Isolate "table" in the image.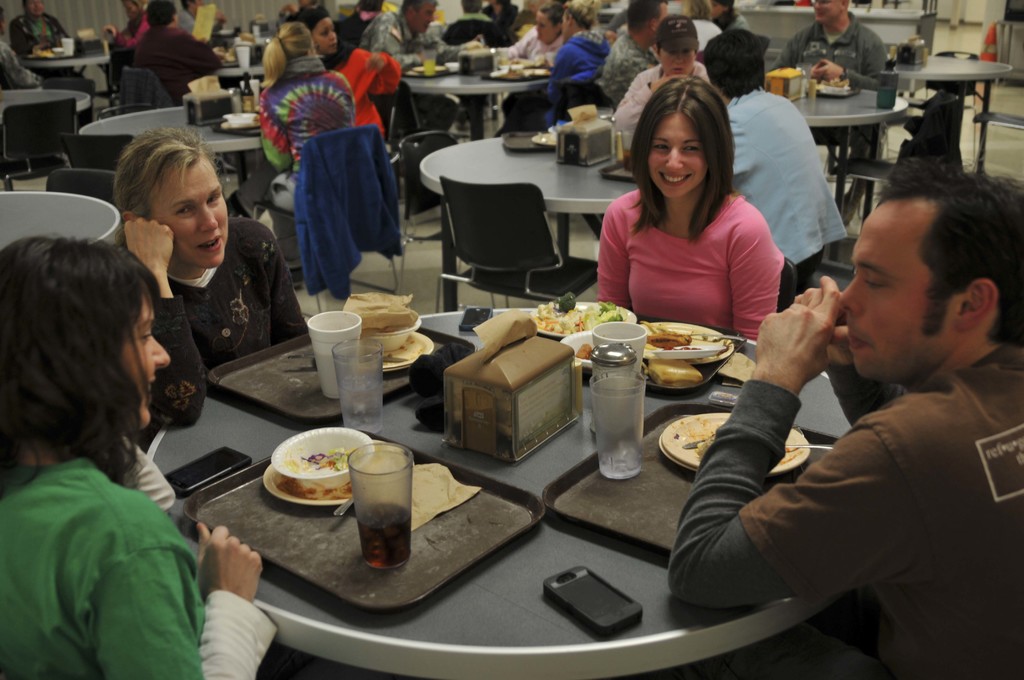
Isolated region: BBox(417, 126, 645, 256).
